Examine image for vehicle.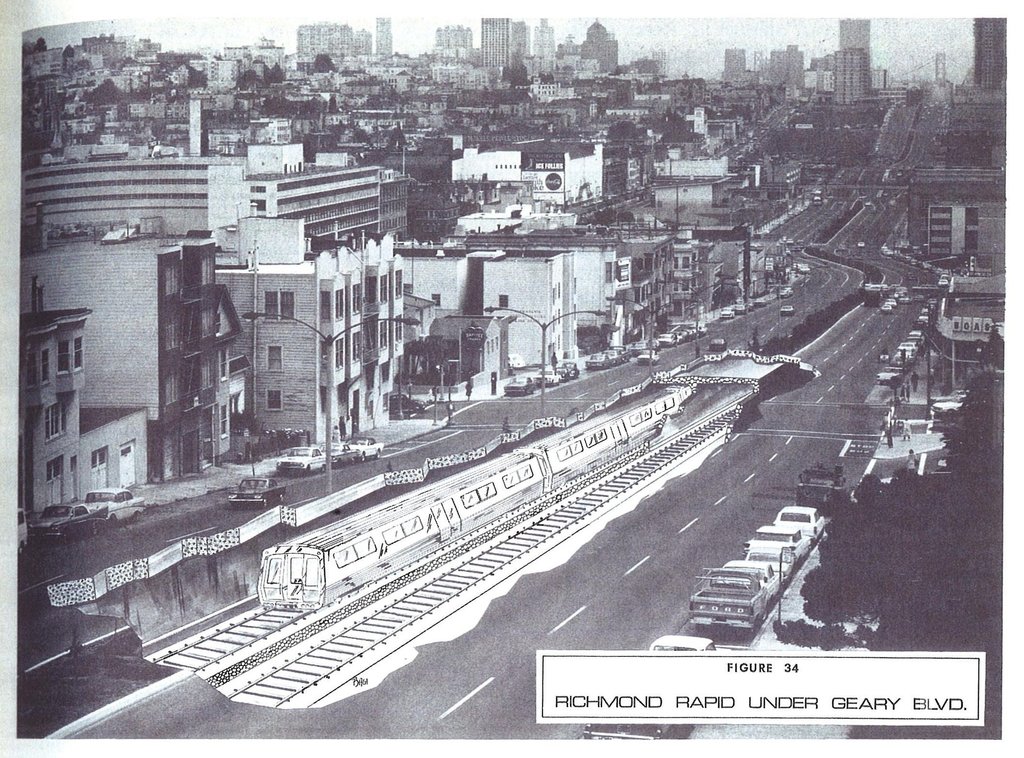
Examination result: 503 371 534 396.
